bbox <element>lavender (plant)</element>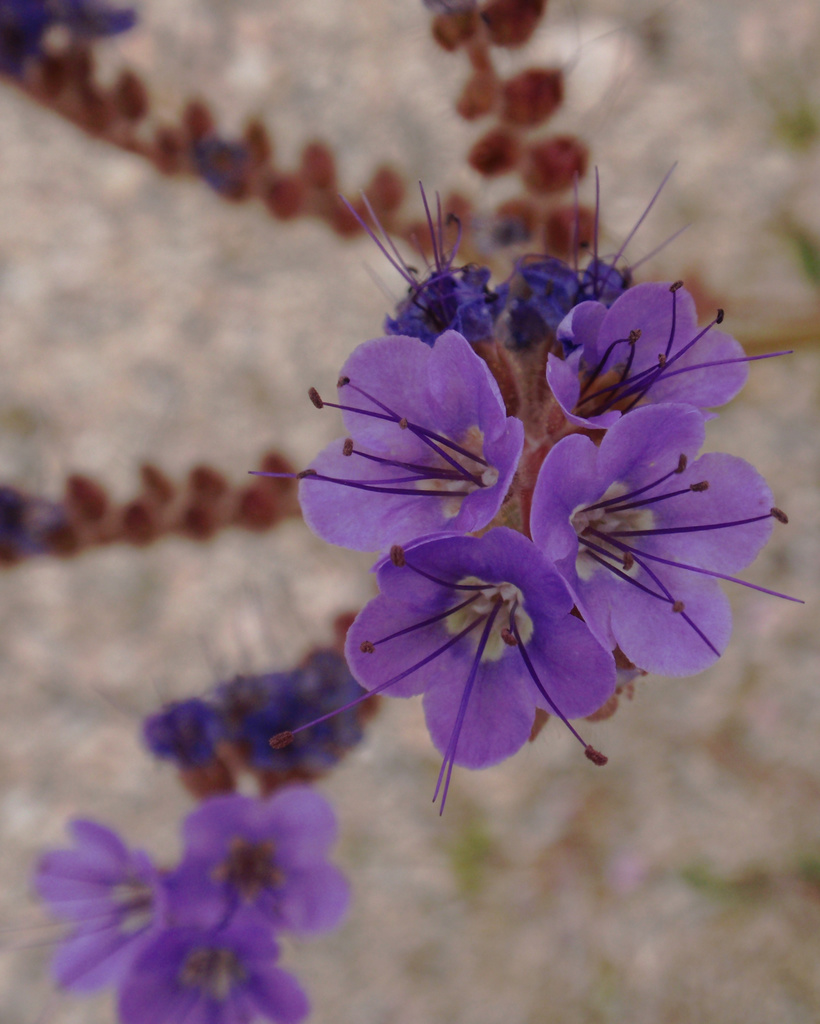
rect(113, 935, 321, 1023)
